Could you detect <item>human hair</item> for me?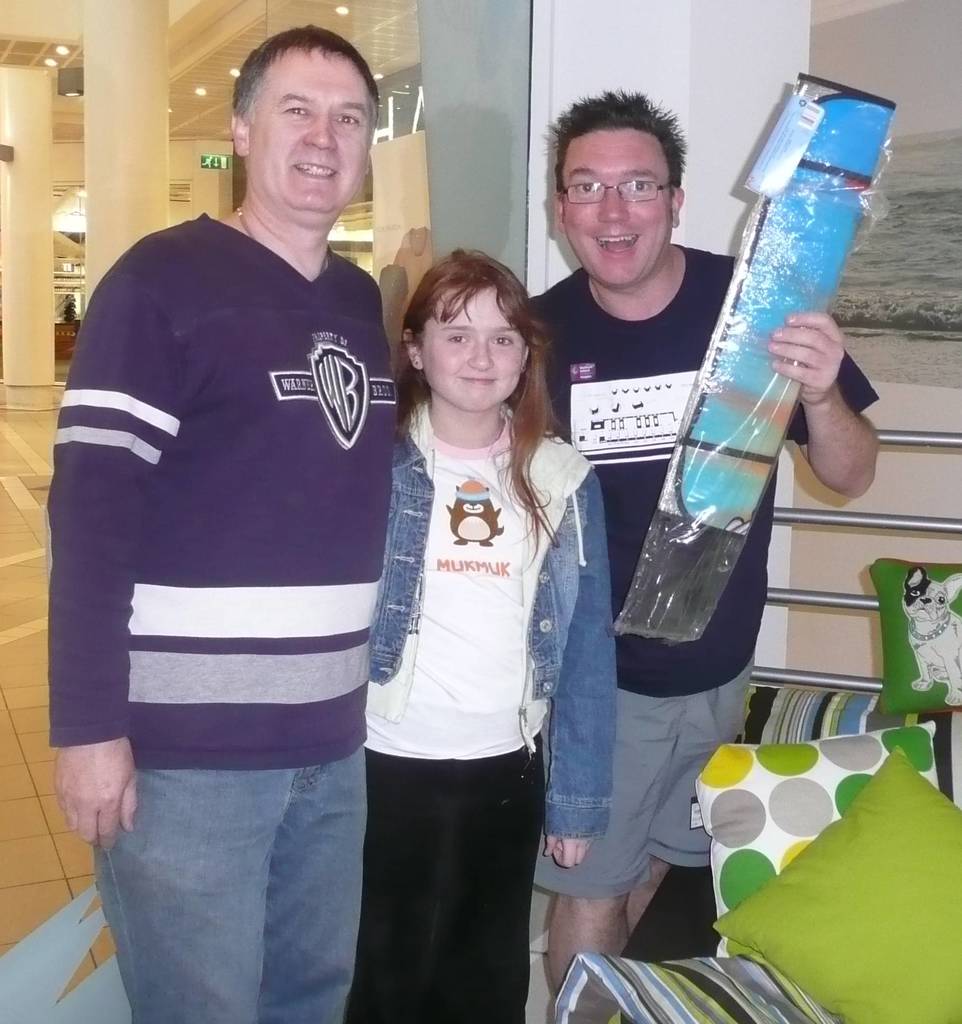
Detection result: box(381, 248, 559, 553).
